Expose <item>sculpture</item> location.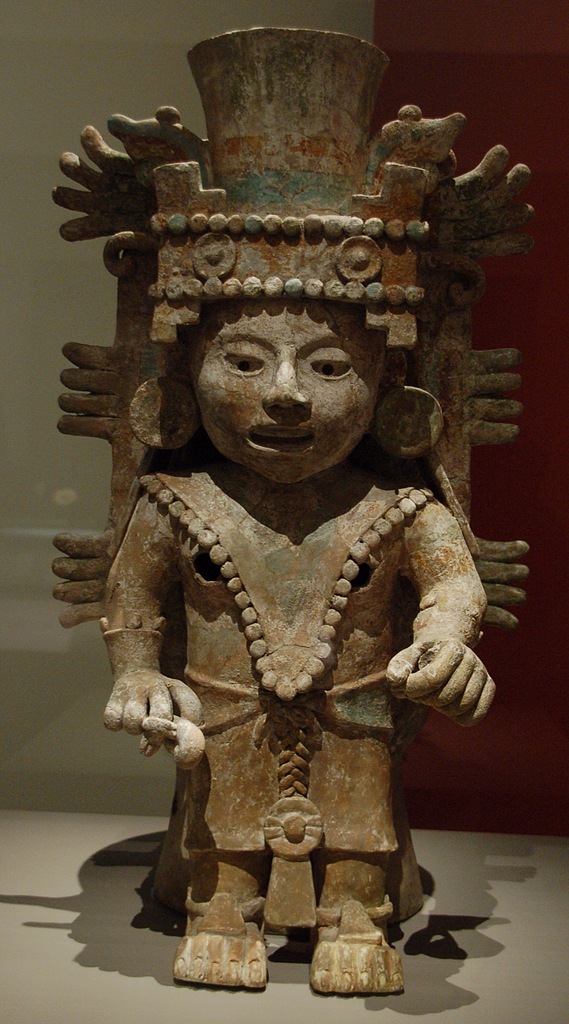
Exposed at (22,19,552,1005).
